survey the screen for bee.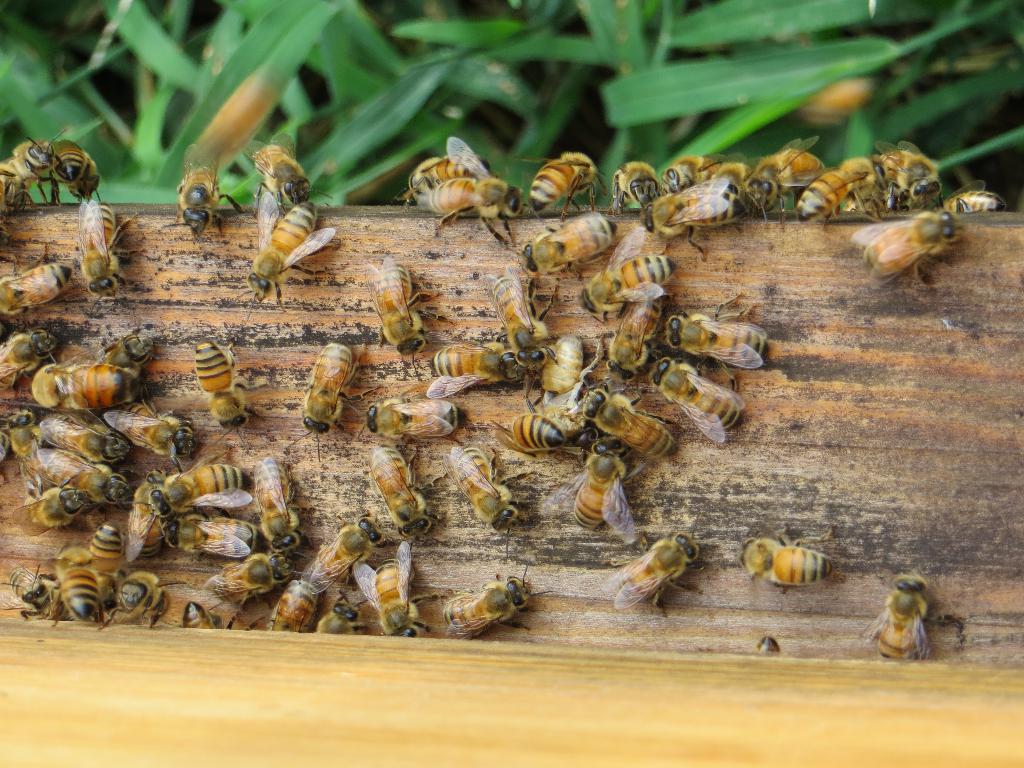
Survey found: {"x1": 516, "y1": 207, "x2": 623, "y2": 286}.
